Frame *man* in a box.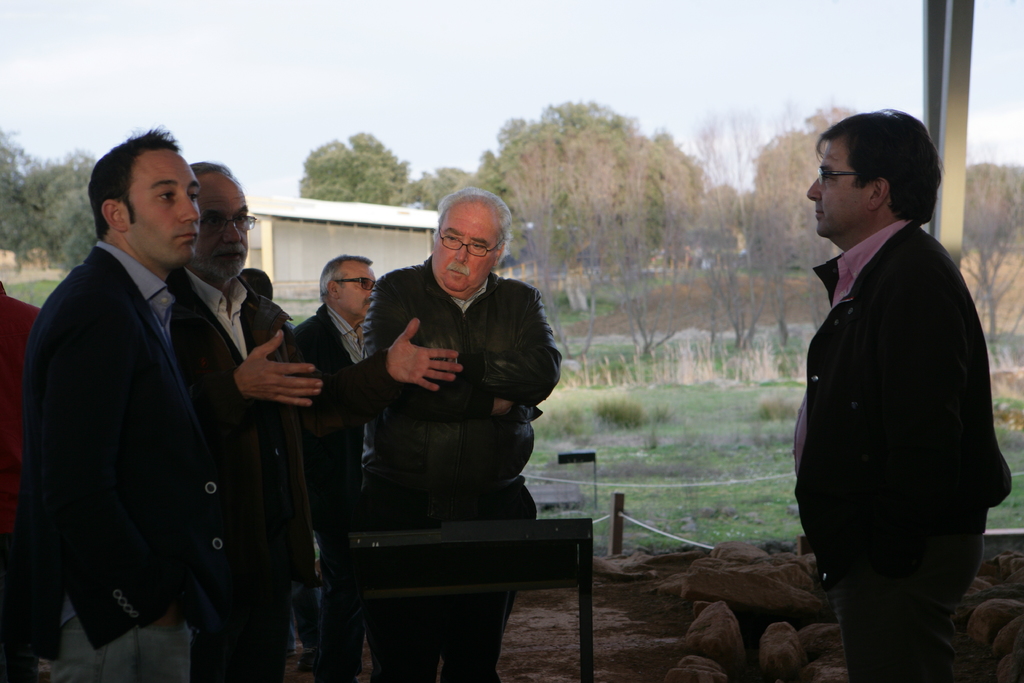
locate(774, 87, 1008, 670).
